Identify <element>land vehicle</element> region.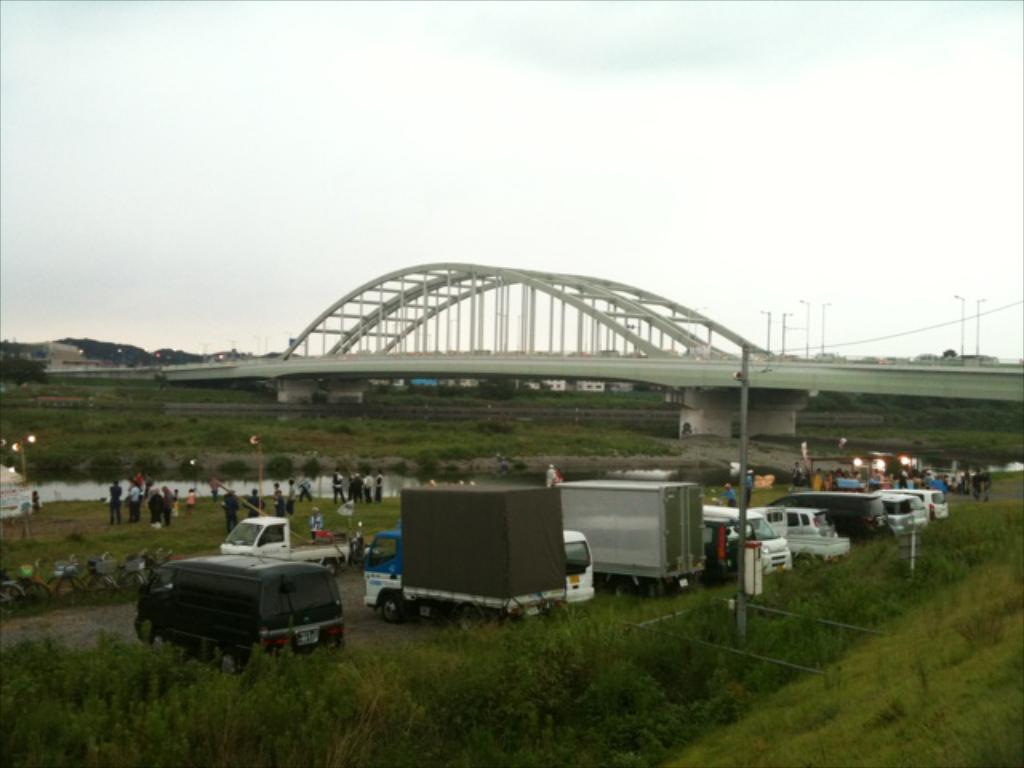
Region: <box>16,576,51,608</box>.
